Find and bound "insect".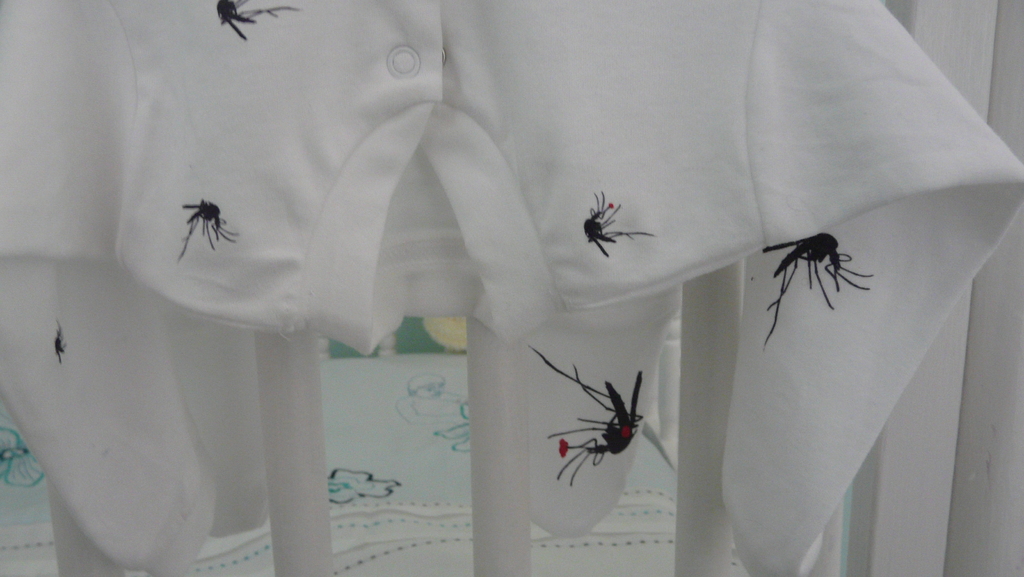
Bound: select_region(584, 188, 656, 256).
